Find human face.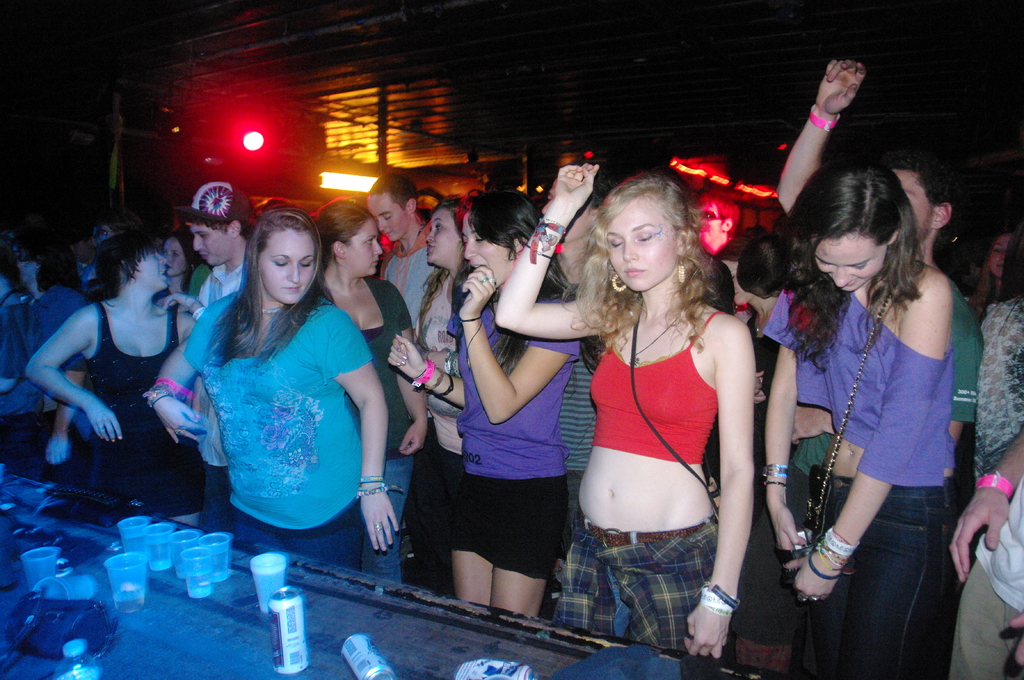
{"x1": 811, "y1": 232, "x2": 887, "y2": 287}.
